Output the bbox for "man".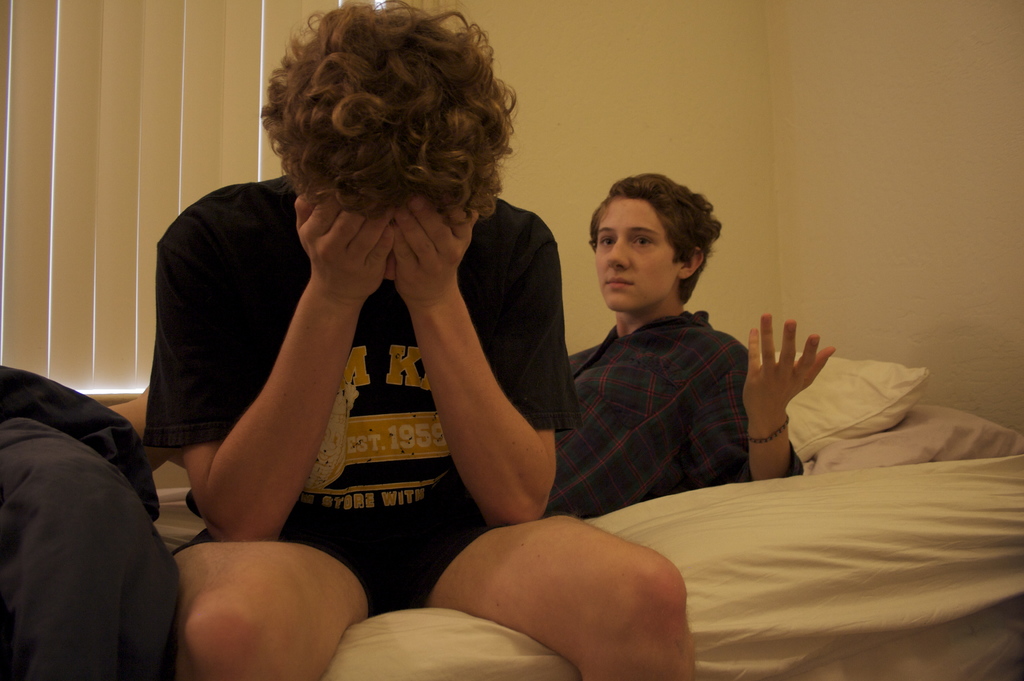
548/170/772/525.
